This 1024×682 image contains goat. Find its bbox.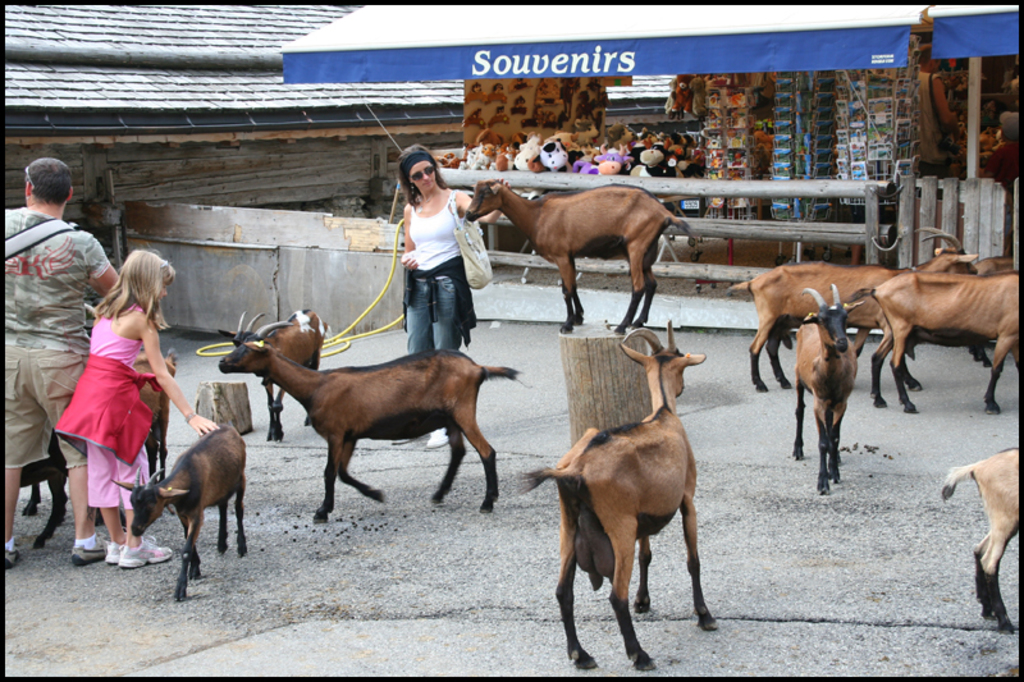
518,316,703,681.
